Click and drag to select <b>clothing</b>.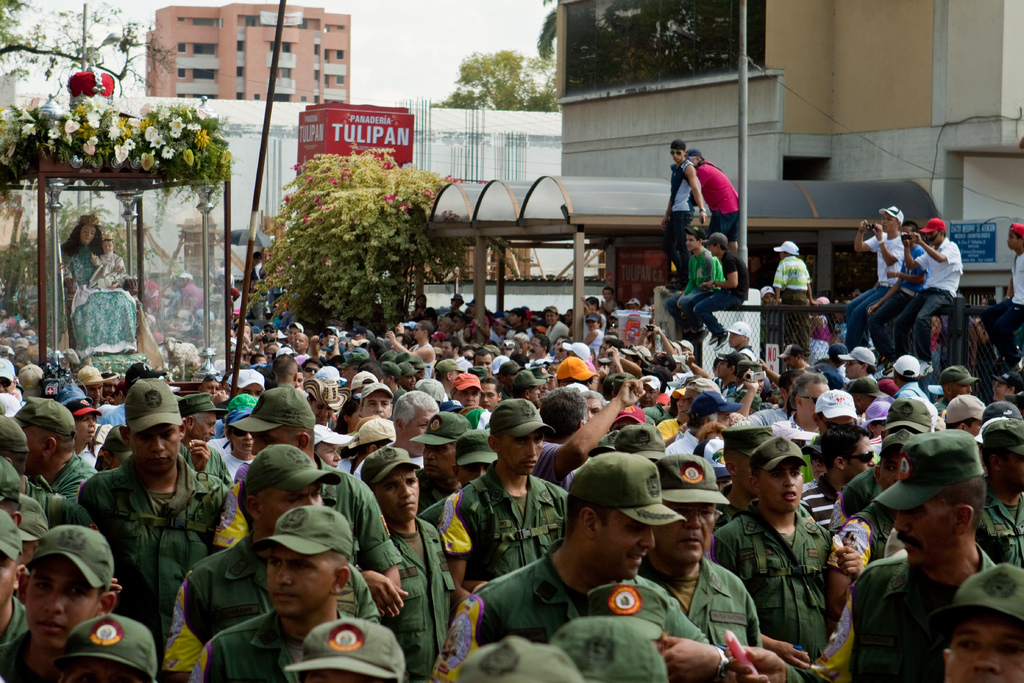
Selection: detection(717, 513, 840, 682).
